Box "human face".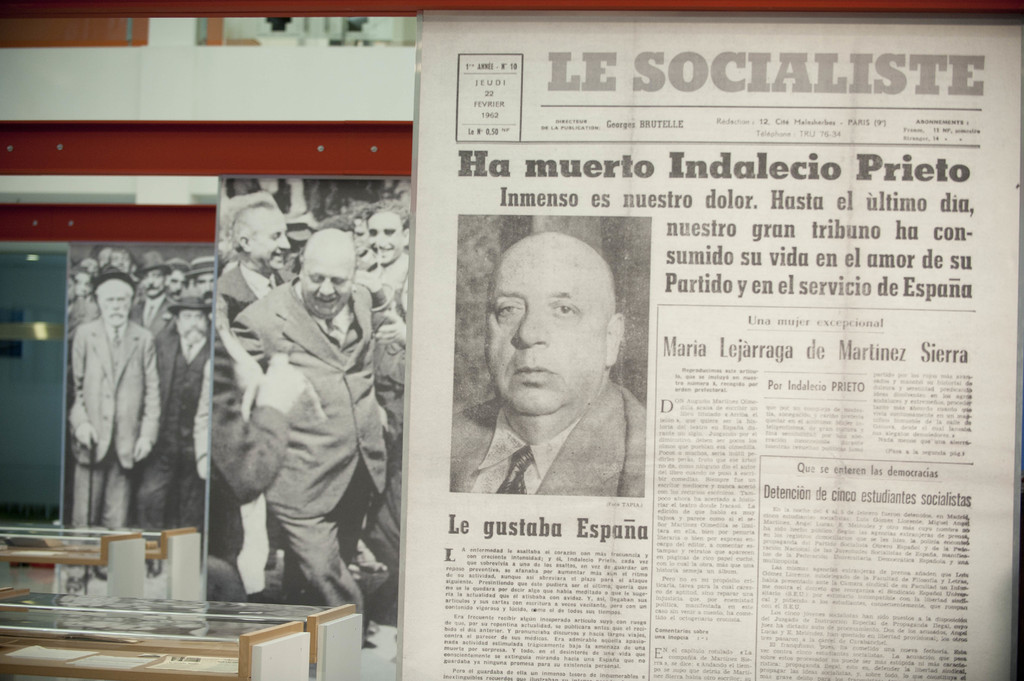
locate(355, 216, 375, 253).
